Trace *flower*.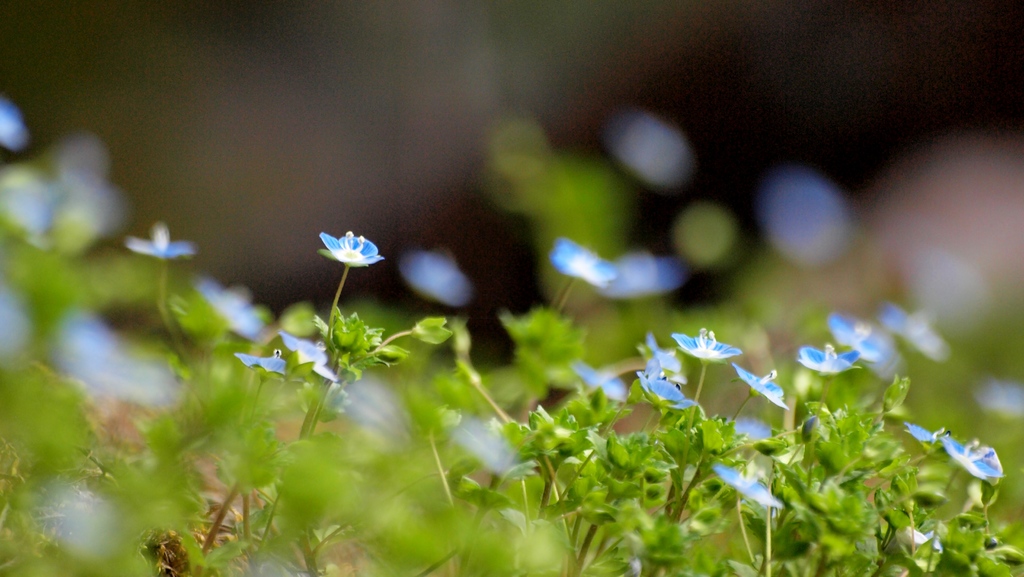
Traced to <bbox>122, 223, 203, 268</bbox>.
